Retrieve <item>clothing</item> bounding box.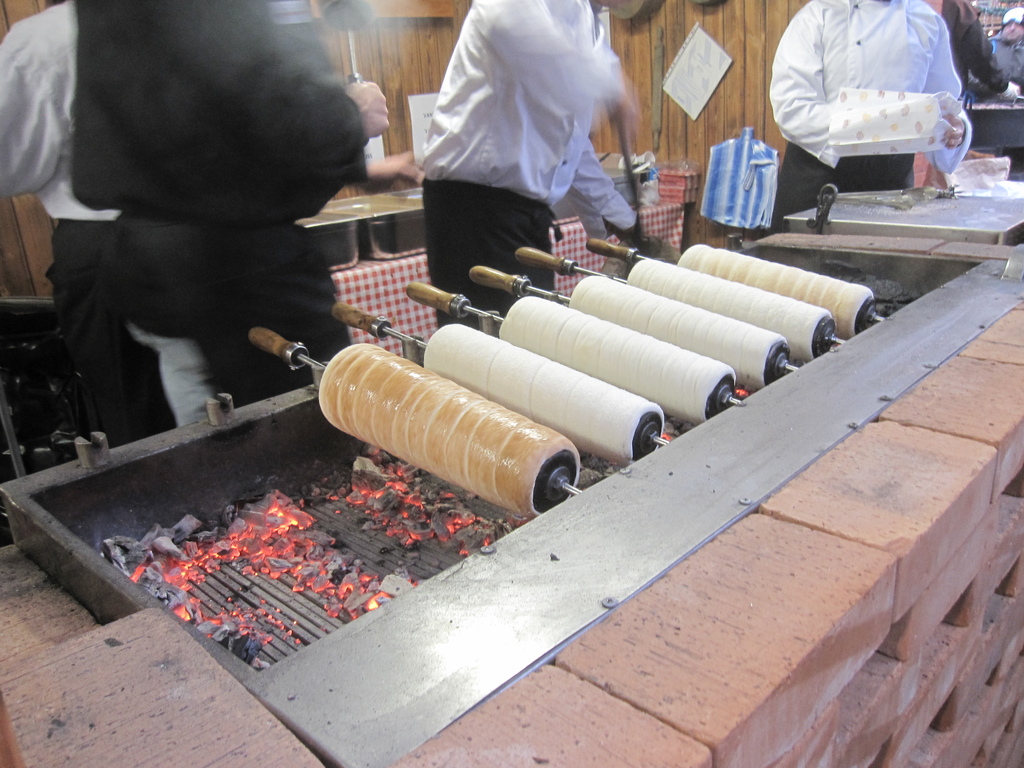
Bounding box: 0/0/126/441.
